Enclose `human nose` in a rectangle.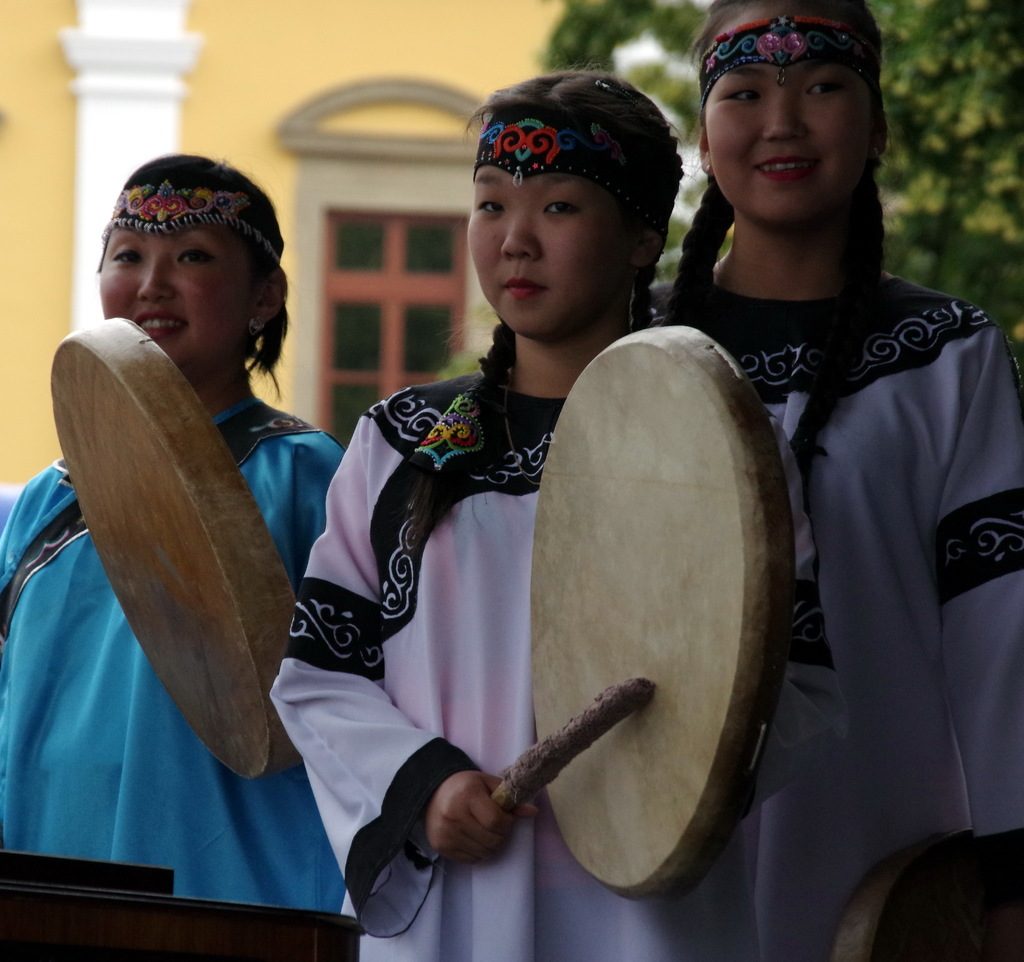
l=763, t=92, r=801, b=143.
